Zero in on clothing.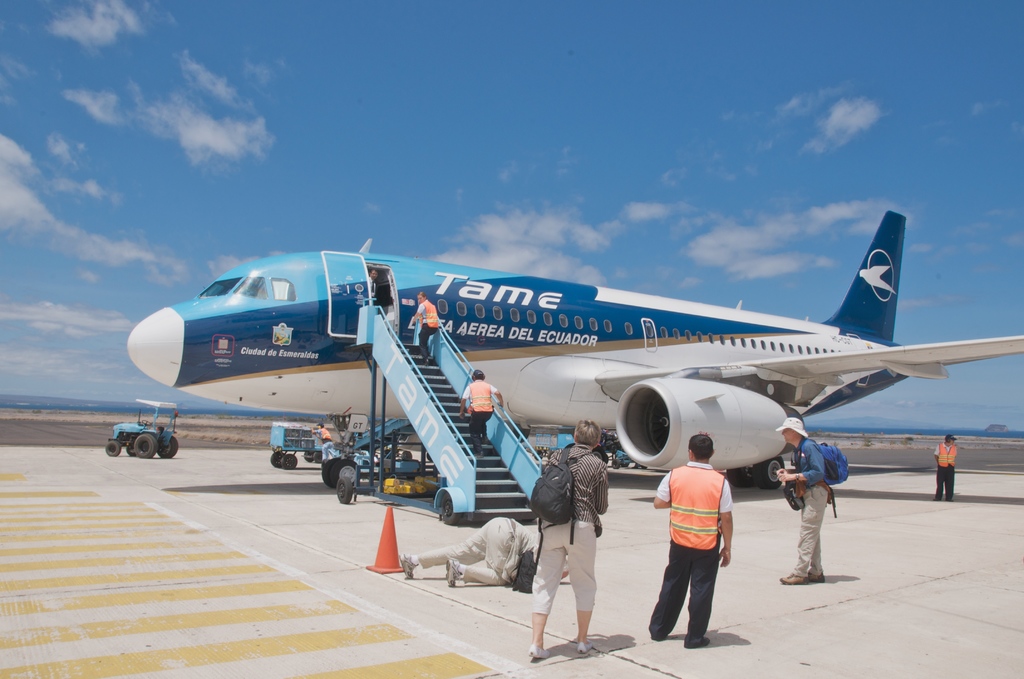
Zeroed in: pyautogui.locateOnScreen(648, 463, 730, 637).
